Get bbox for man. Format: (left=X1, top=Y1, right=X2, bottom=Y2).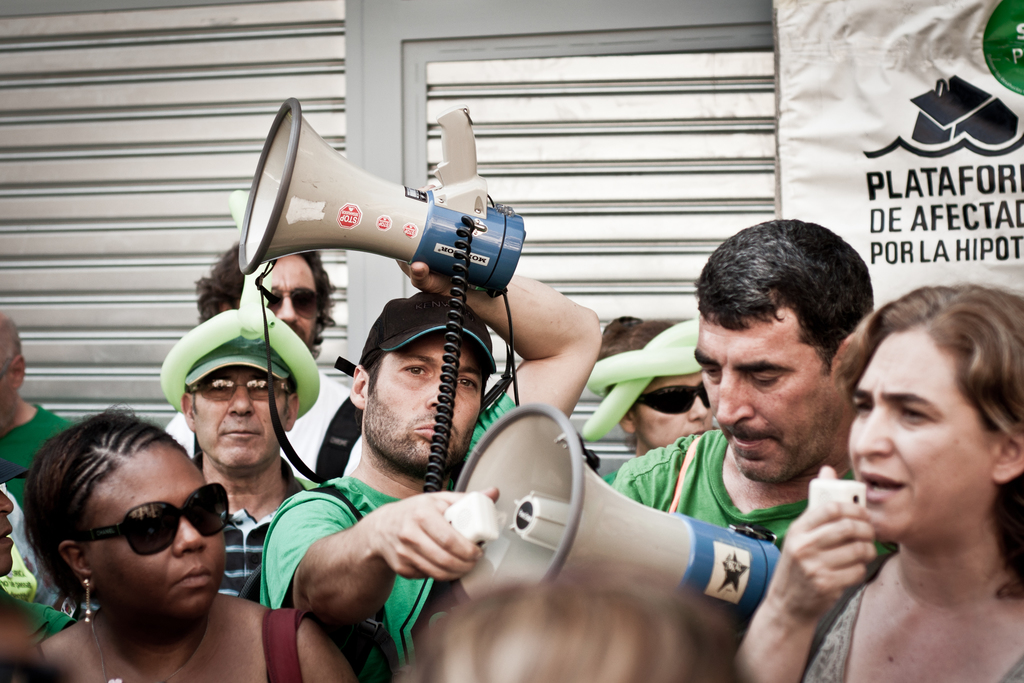
(left=614, top=218, right=899, bottom=577).
